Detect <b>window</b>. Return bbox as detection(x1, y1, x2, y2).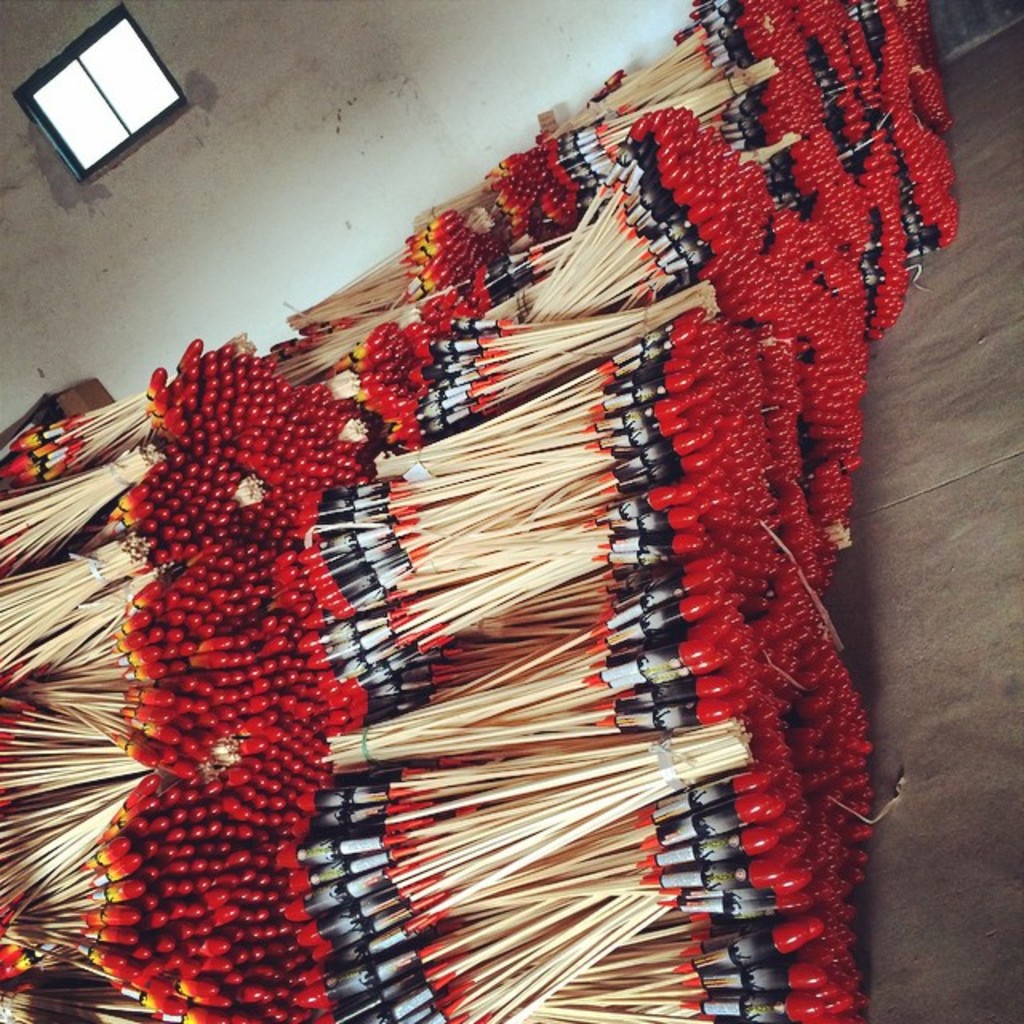
detection(18, 6, 187, 158).
